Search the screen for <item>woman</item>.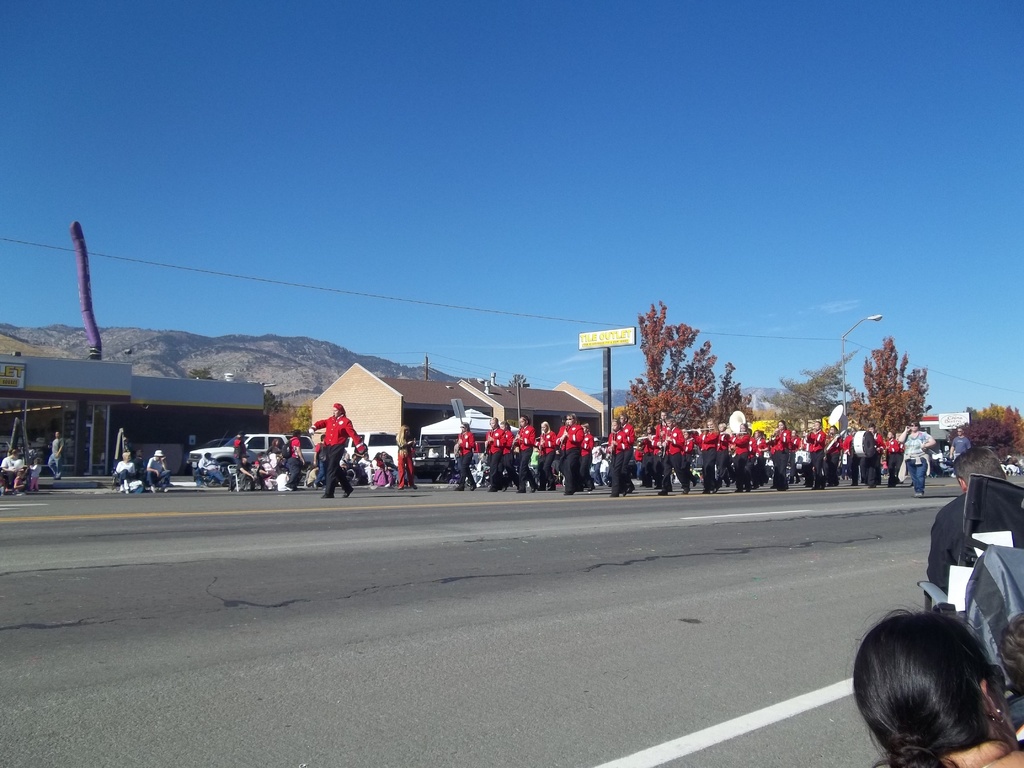
Found at bbox=(749, 428, 770, 485).
